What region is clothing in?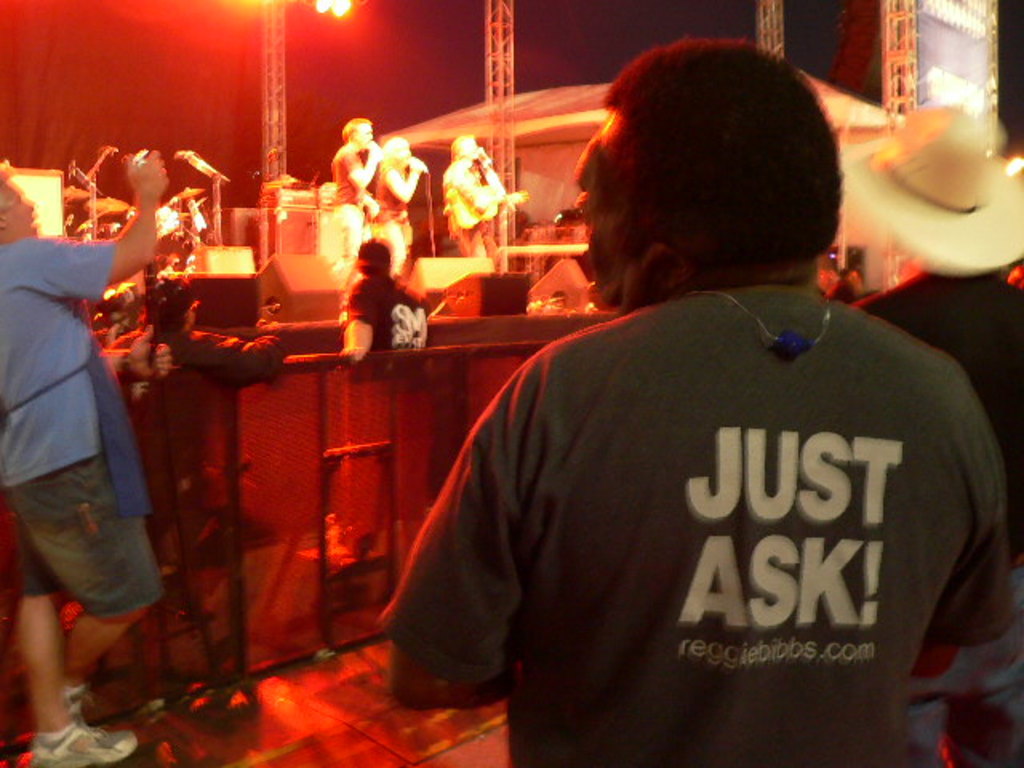
(862,269,1022,766).
